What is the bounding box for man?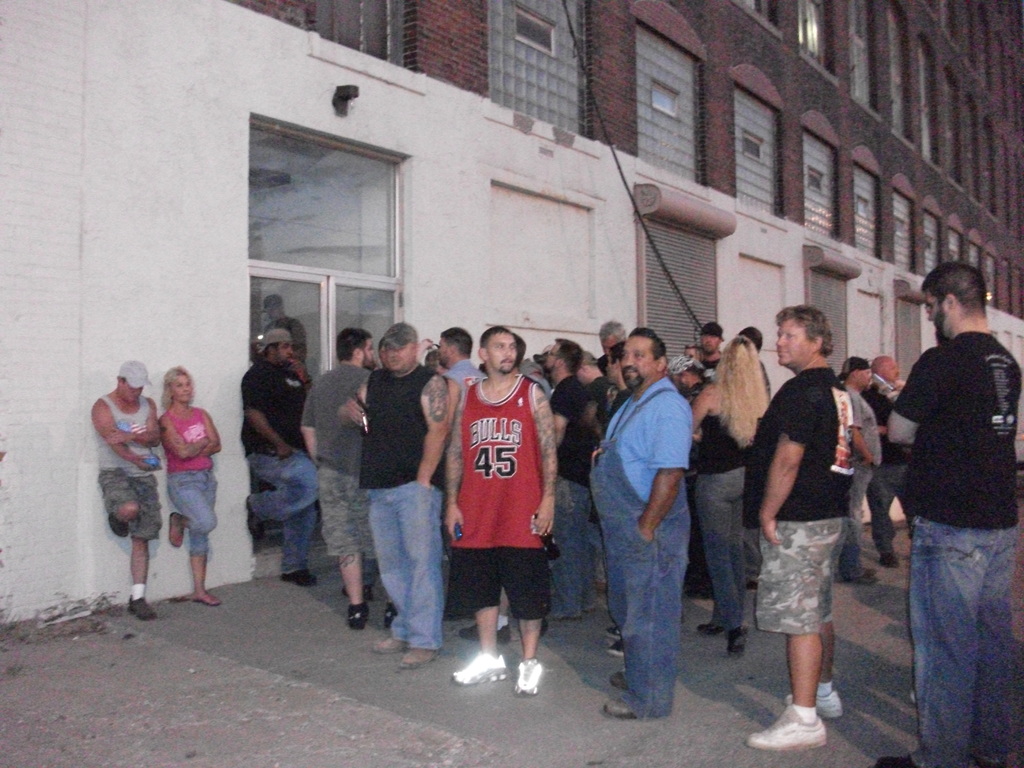
x1=673 y1=328 x2=716 y2=396.
